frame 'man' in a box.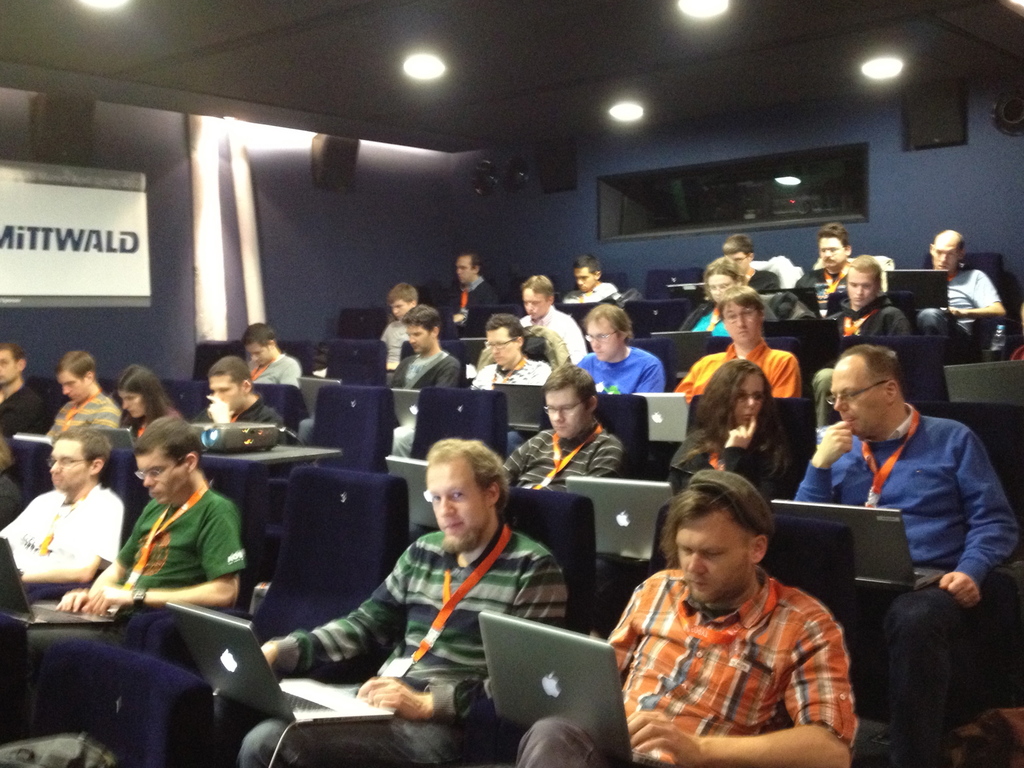
rect(206, 436, 568, 767).
